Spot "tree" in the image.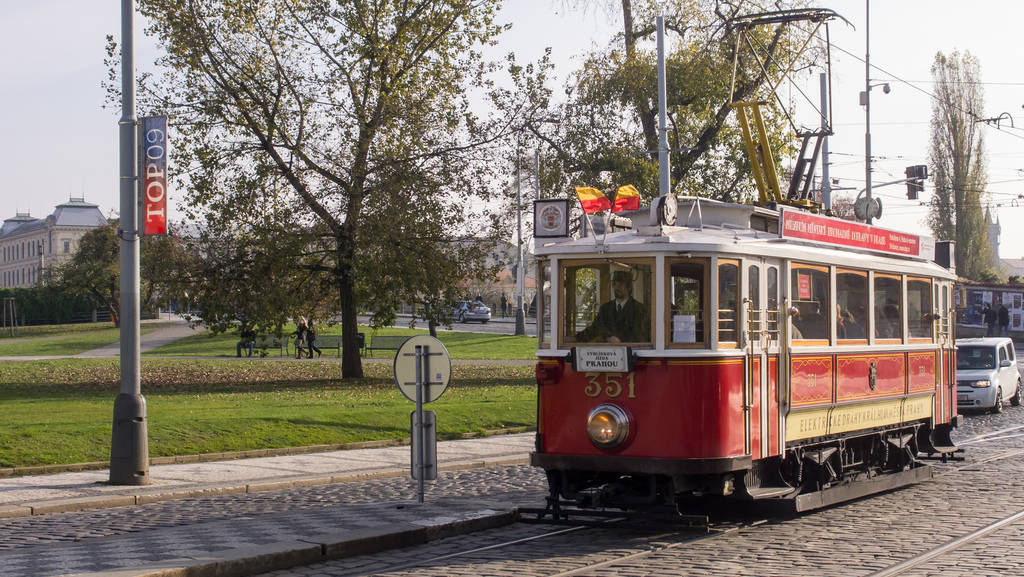
"tree" found at <box>829,188,866,229</box>.
